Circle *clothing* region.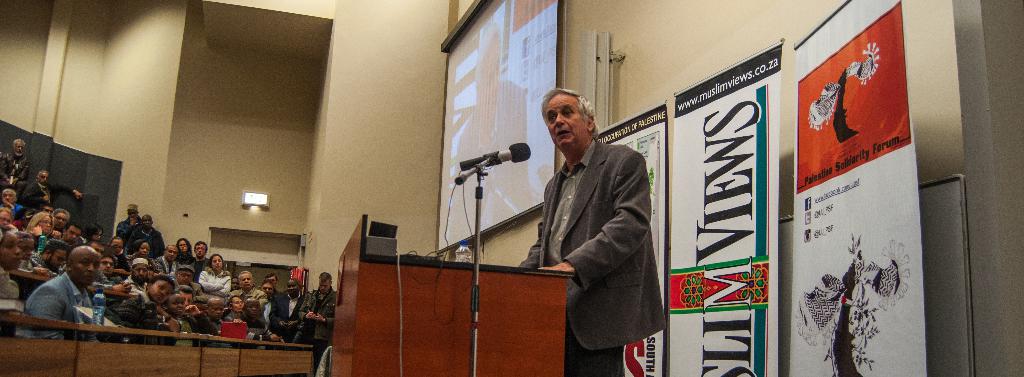
Region: box=[20, 177, 74, 207].
